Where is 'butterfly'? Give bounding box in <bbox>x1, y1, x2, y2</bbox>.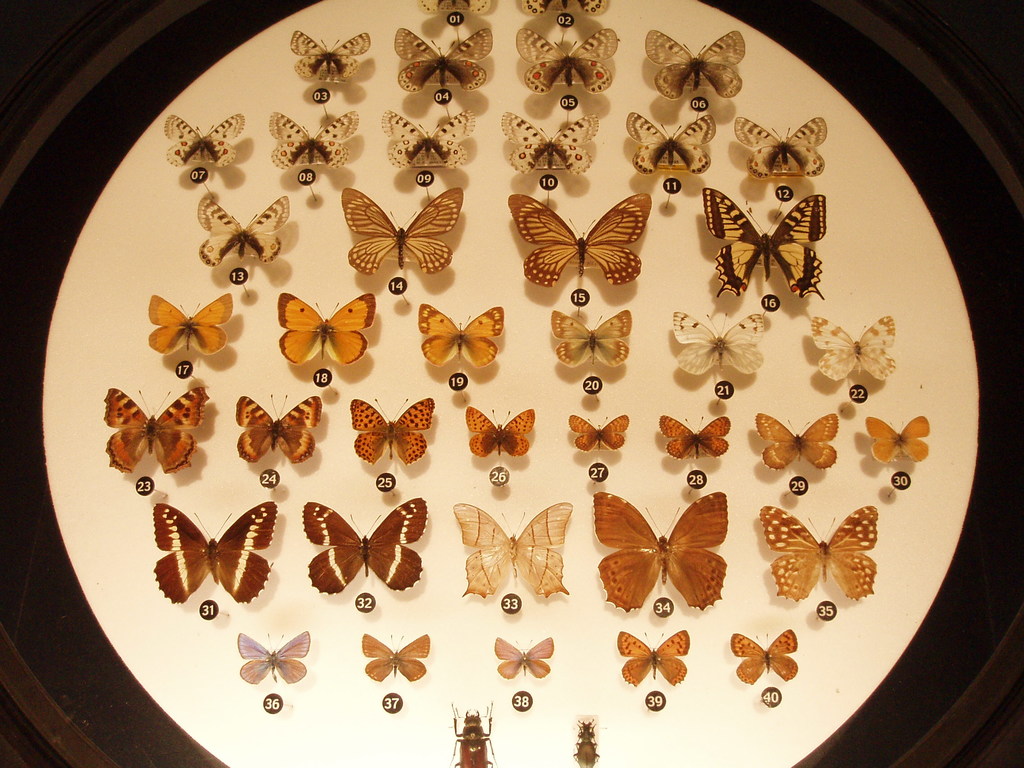
<bbox>737, 114, 826, 179</bbox>.
